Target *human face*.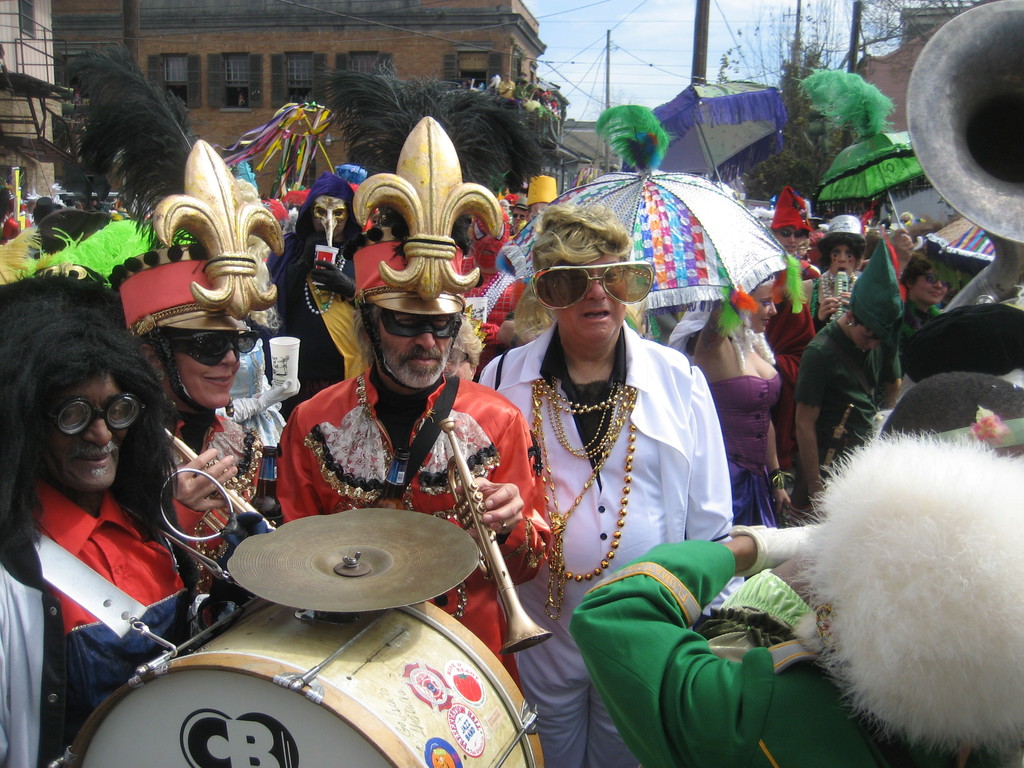
Target region: bbox(377, 310, 468, 389).
